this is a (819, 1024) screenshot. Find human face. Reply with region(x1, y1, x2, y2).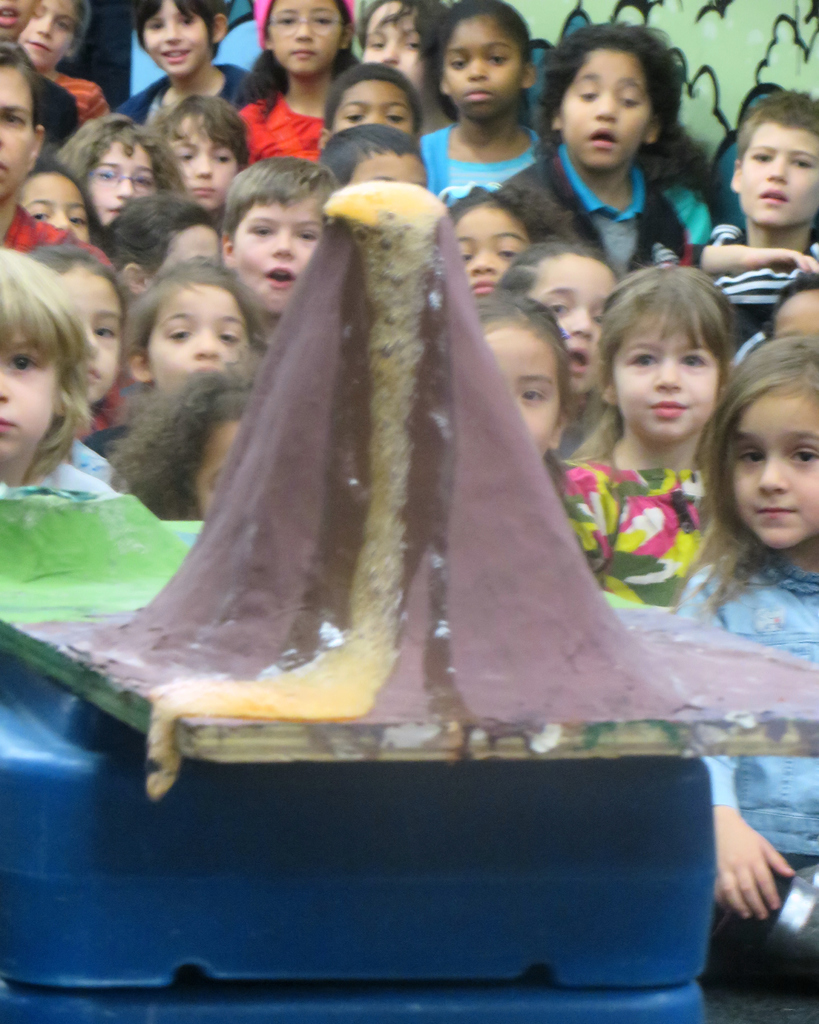
region(62, 269, 123, 407).
